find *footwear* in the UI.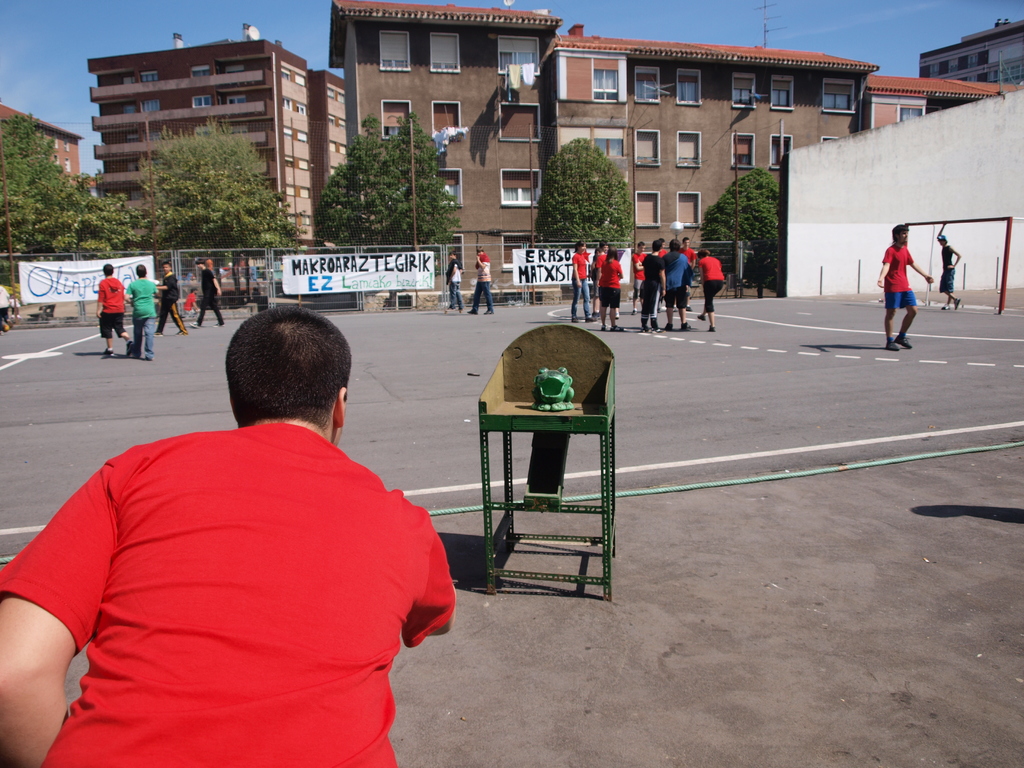
UI element at BBox(127, 339, 134, 353).
